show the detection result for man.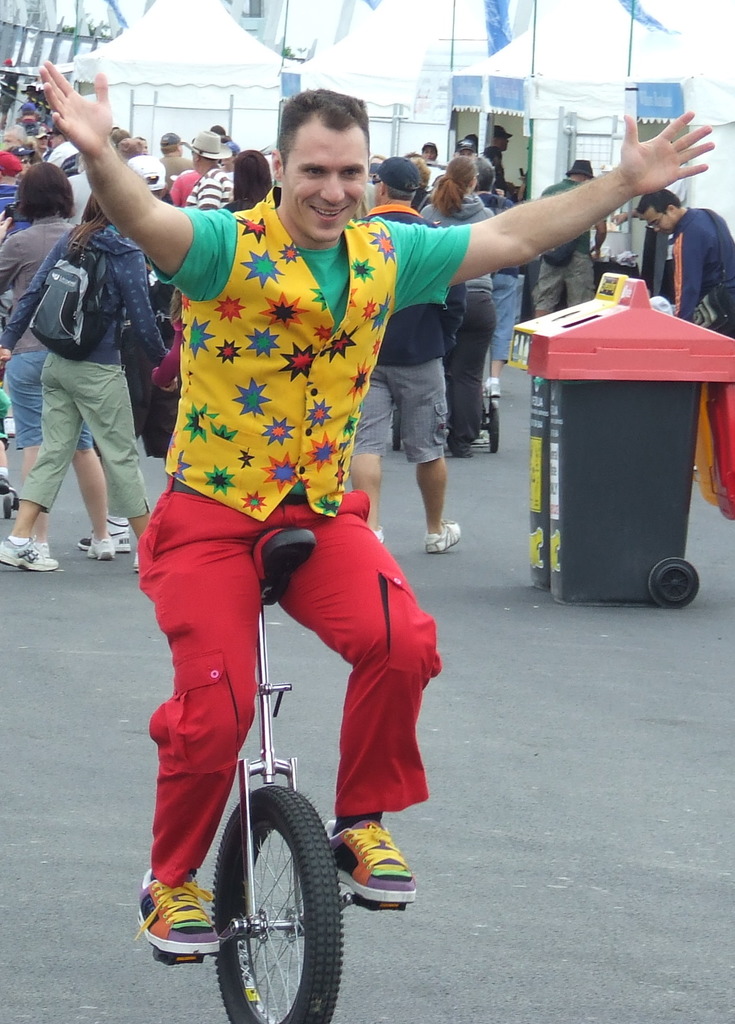
x1=528 y1=161 x2=606 y2=317.
